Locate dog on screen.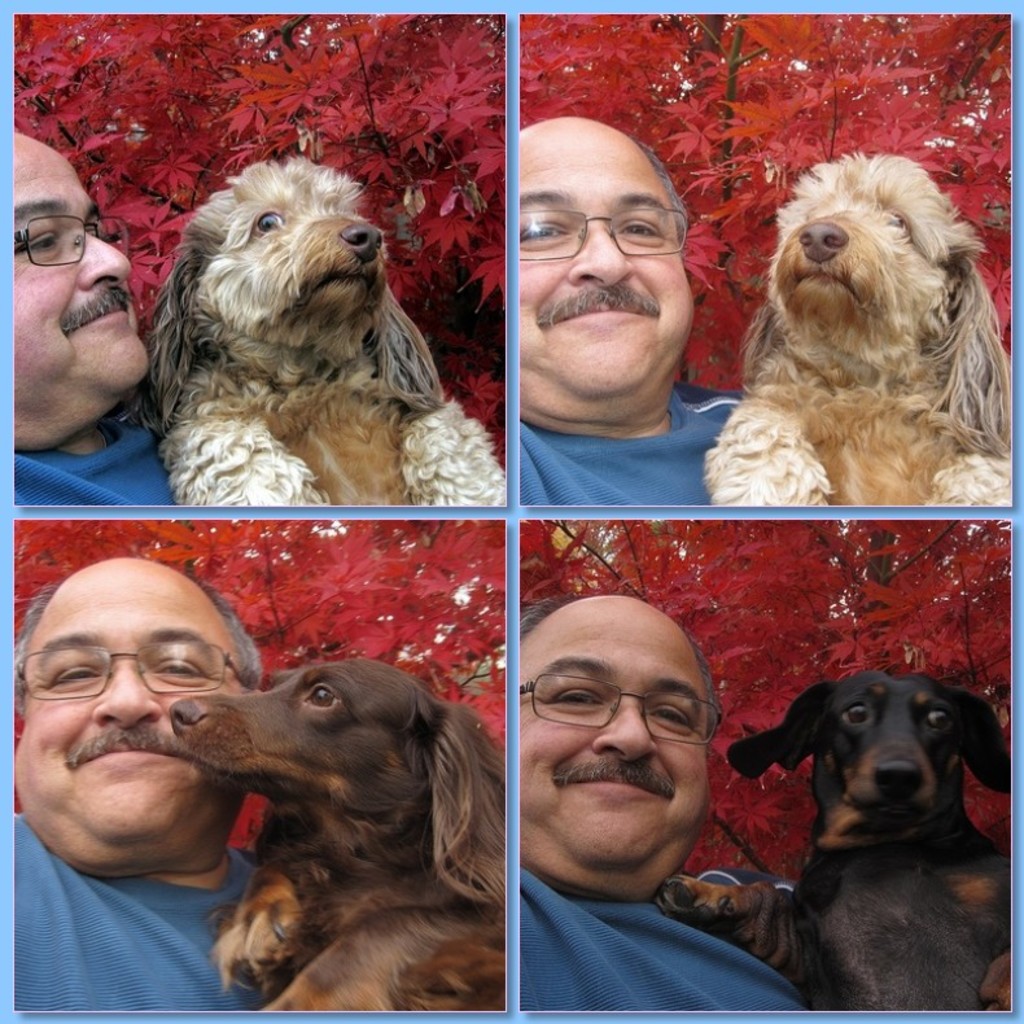
On screen at (167, 656, 503, 1014).
